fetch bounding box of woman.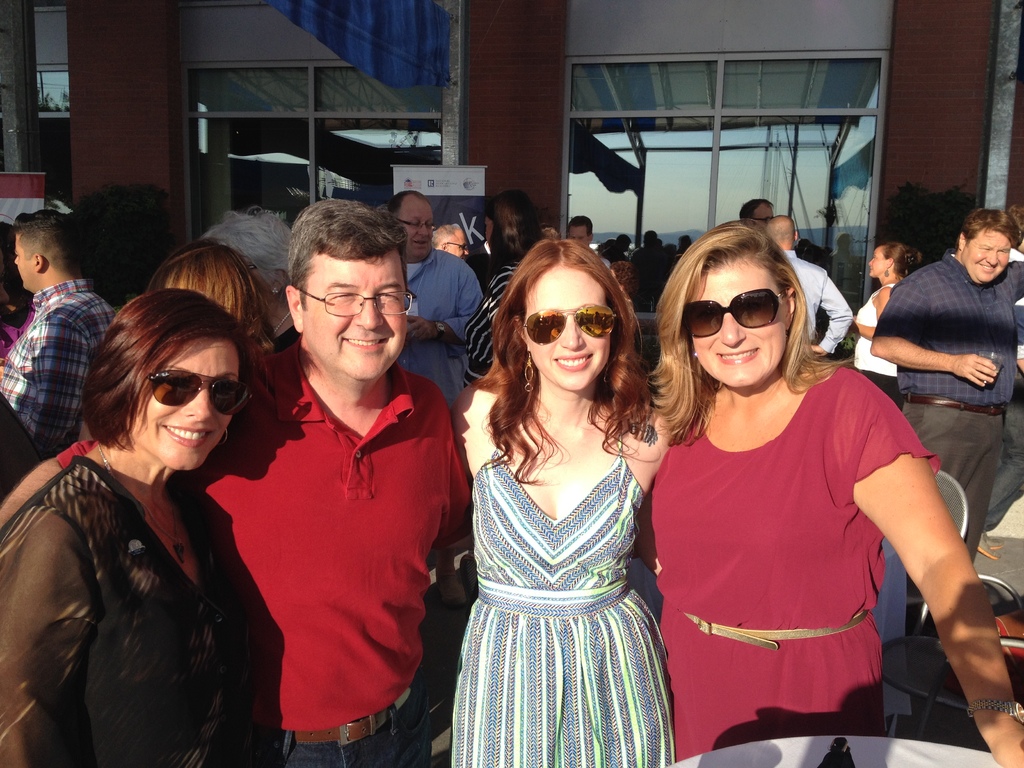
Bbox: x1=849, y1=241, x2=918, y2=414.
